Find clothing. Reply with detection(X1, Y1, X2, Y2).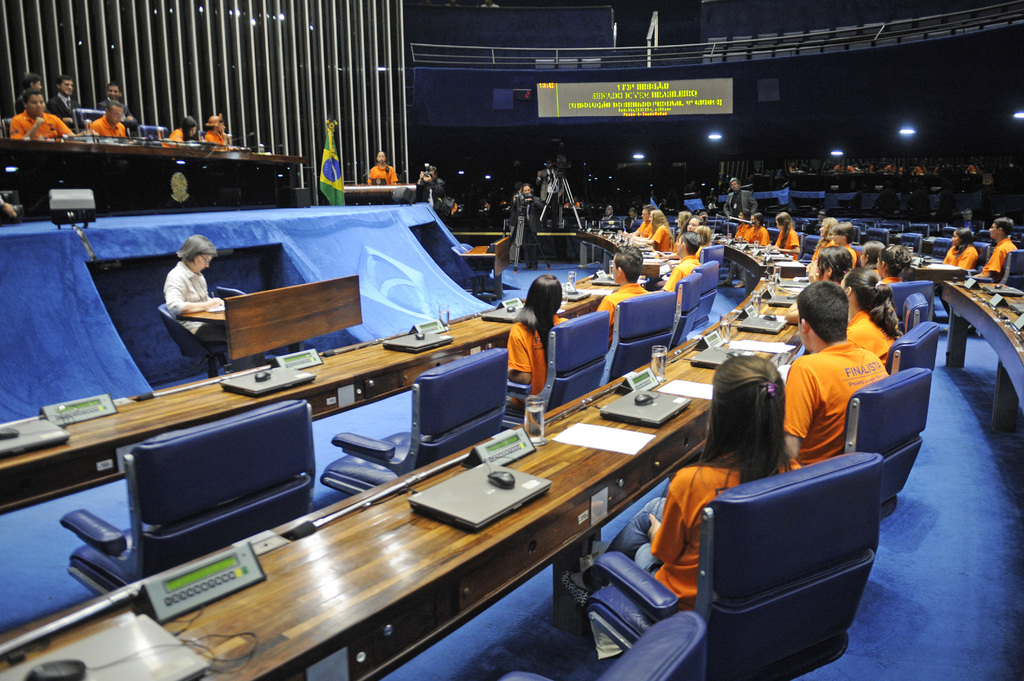
detection(847, 309, 903, 380).
